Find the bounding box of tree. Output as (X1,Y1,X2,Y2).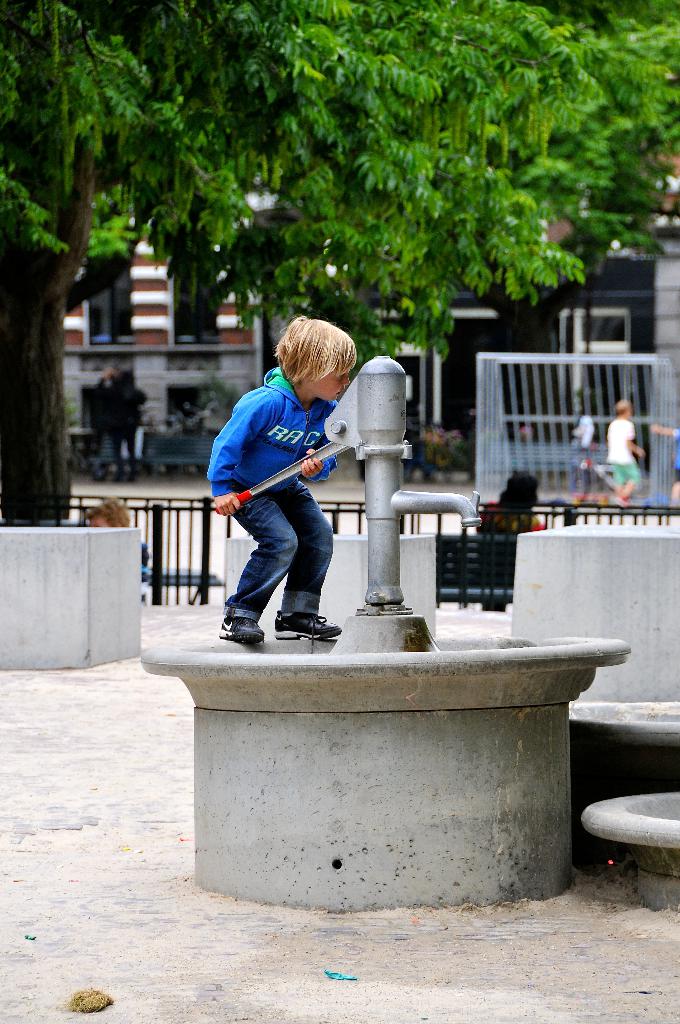
(0,0,679,528).
